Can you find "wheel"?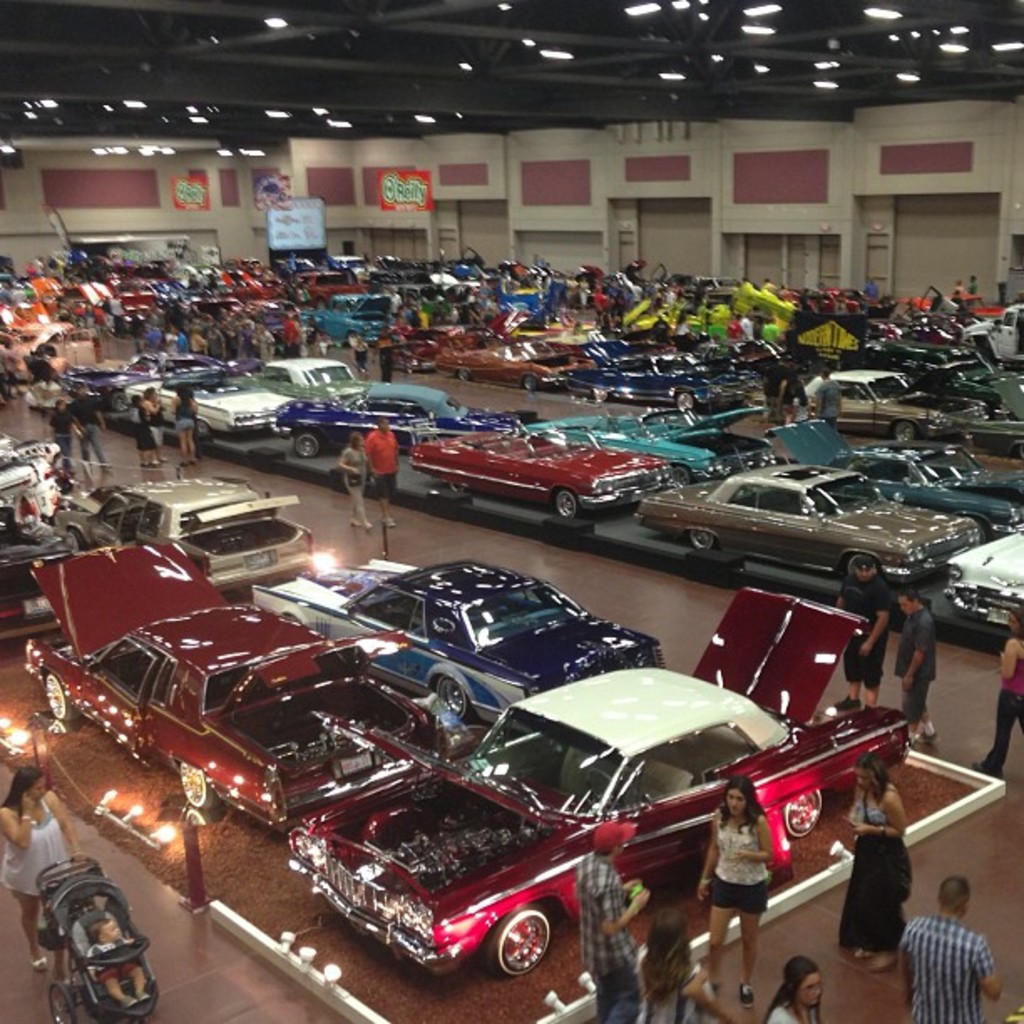
Yes, bounding box: BBox(350, 330, 358, 345).
